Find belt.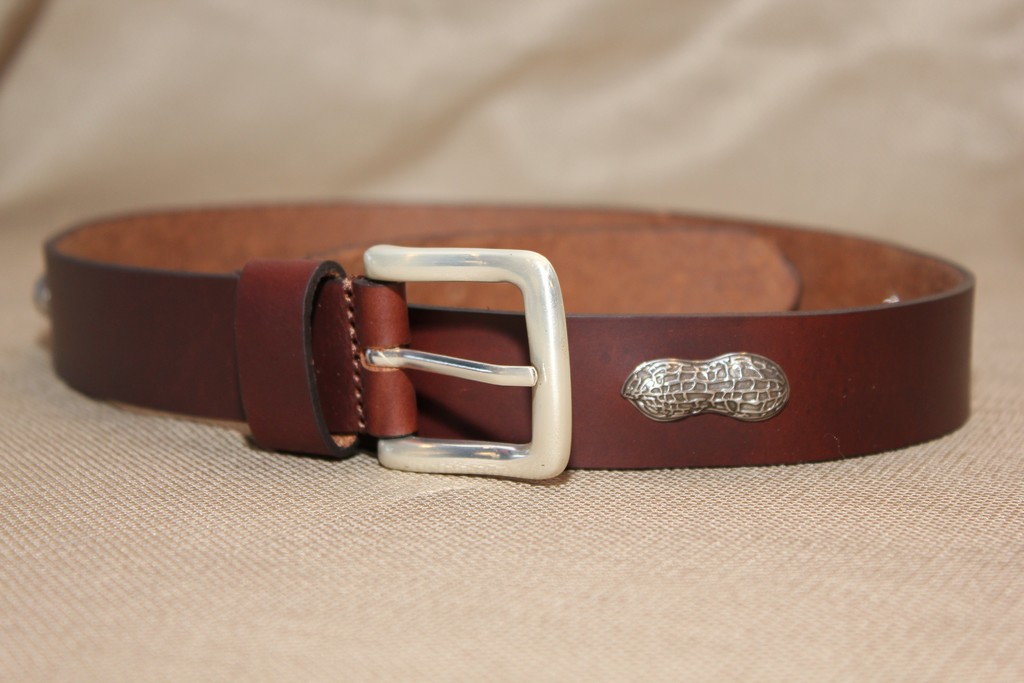
bbox(44, 201, 977, 480).
